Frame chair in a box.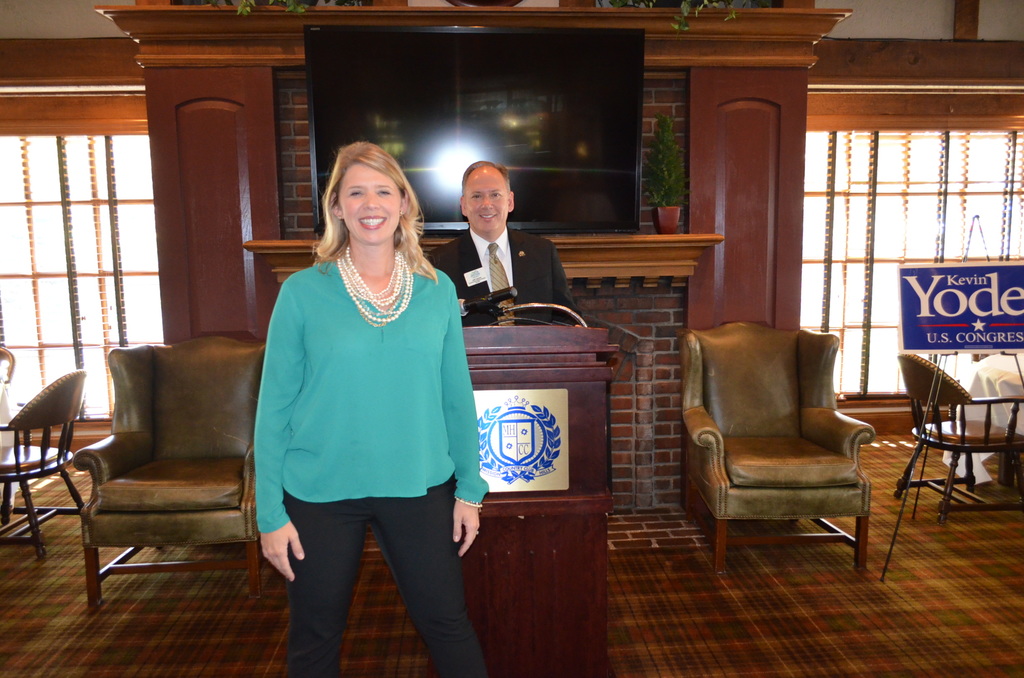
0, 367, 90, 557.
